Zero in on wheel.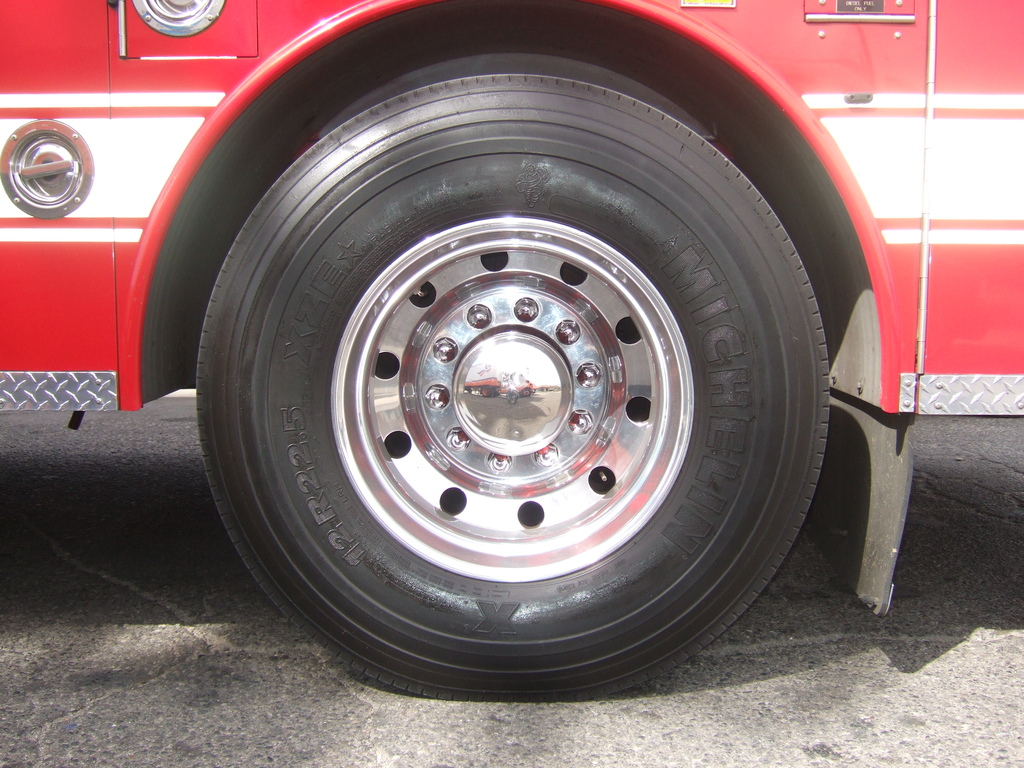
Zeroed in: l=173, t=136, r=819, b=655.
